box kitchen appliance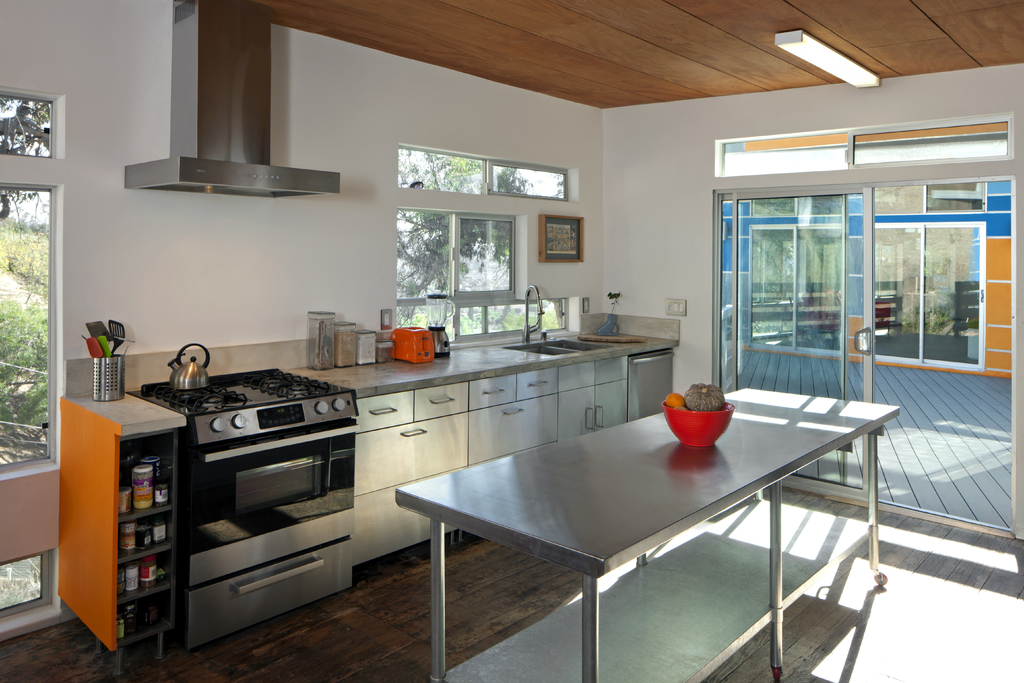
x1=170, y1=344, x2=202, y2=391
